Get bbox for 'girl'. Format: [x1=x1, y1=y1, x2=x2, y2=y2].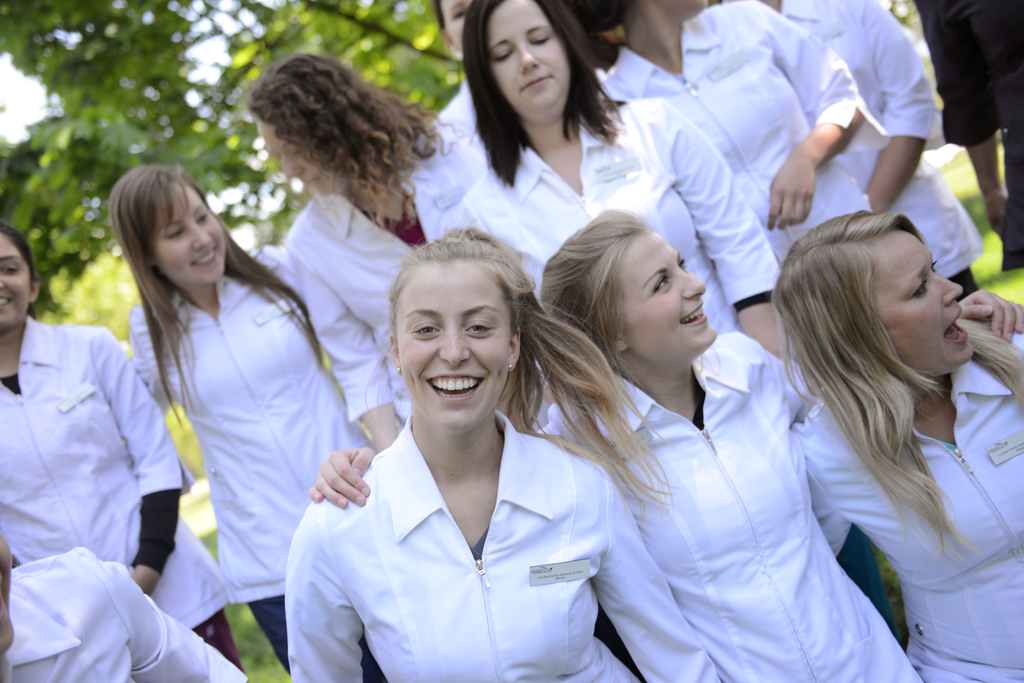
[x1=283, y1=225, x2=720, y2=682].
